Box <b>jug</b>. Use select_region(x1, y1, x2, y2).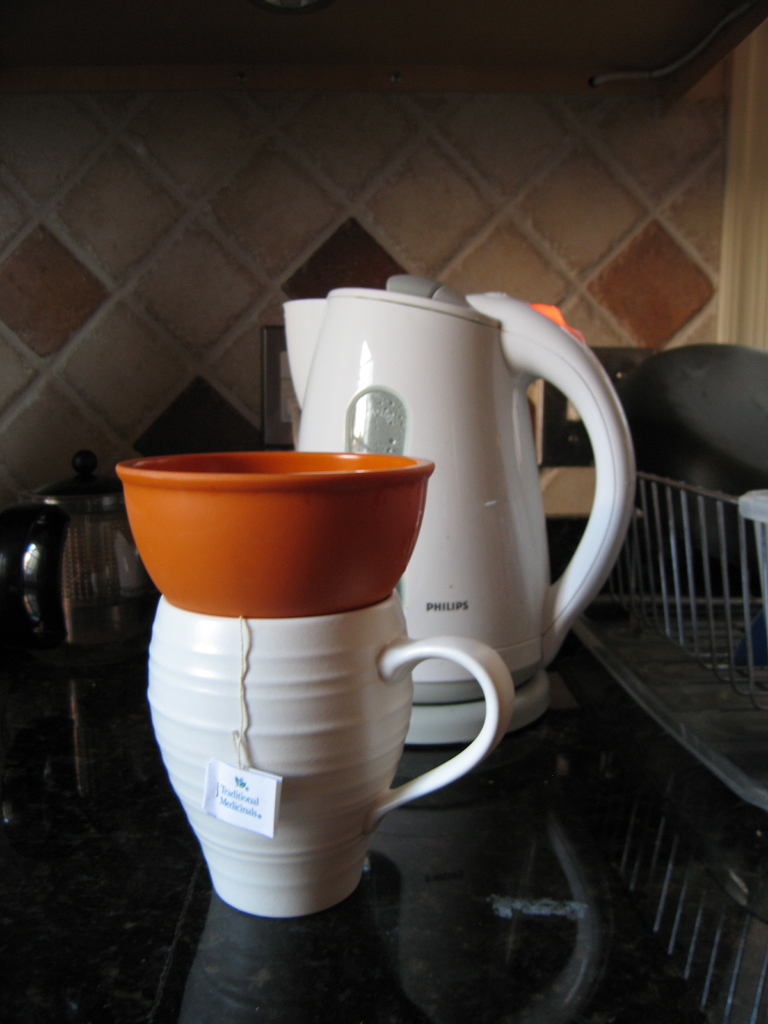
select_region(282, 273, 632, 748).
